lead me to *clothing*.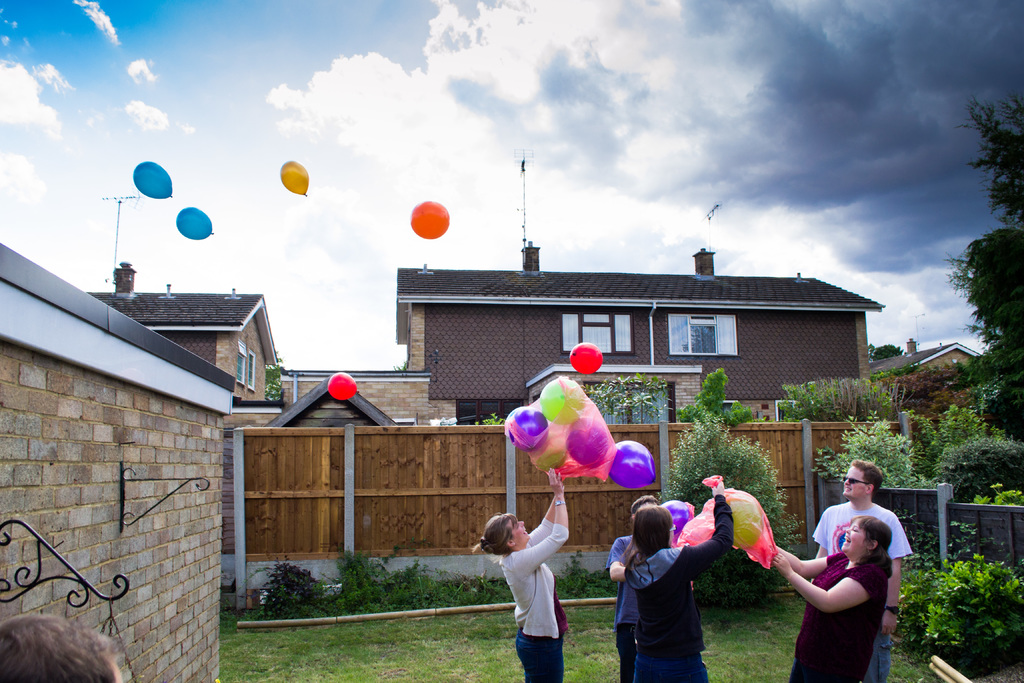
Lead to [502, 503, 575, 682].
